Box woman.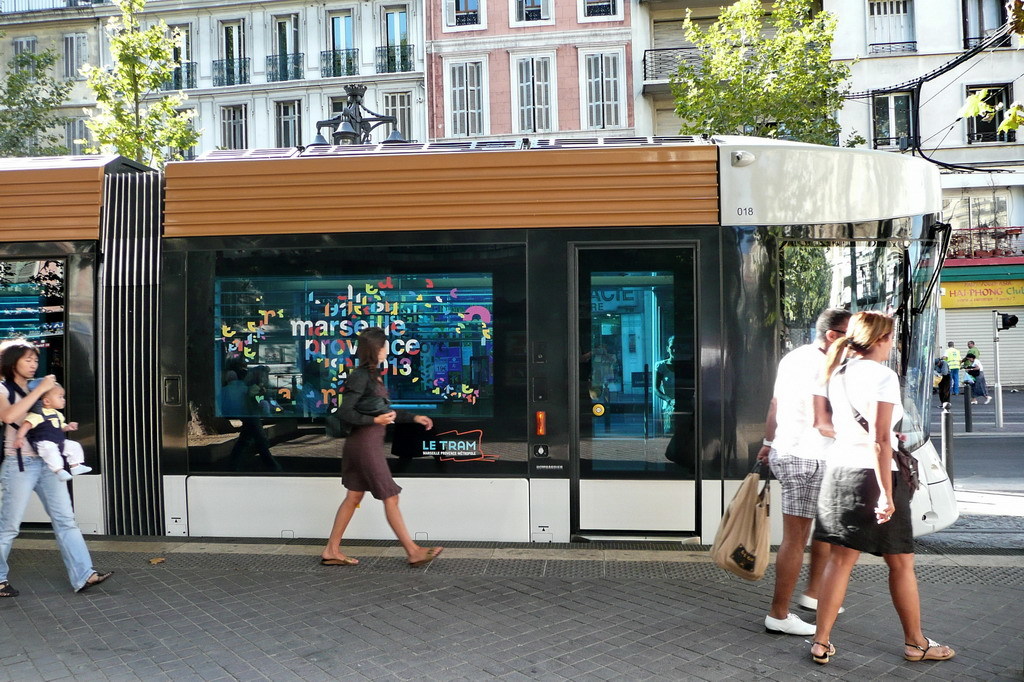
bbox=(812, 310, 955, 660).
